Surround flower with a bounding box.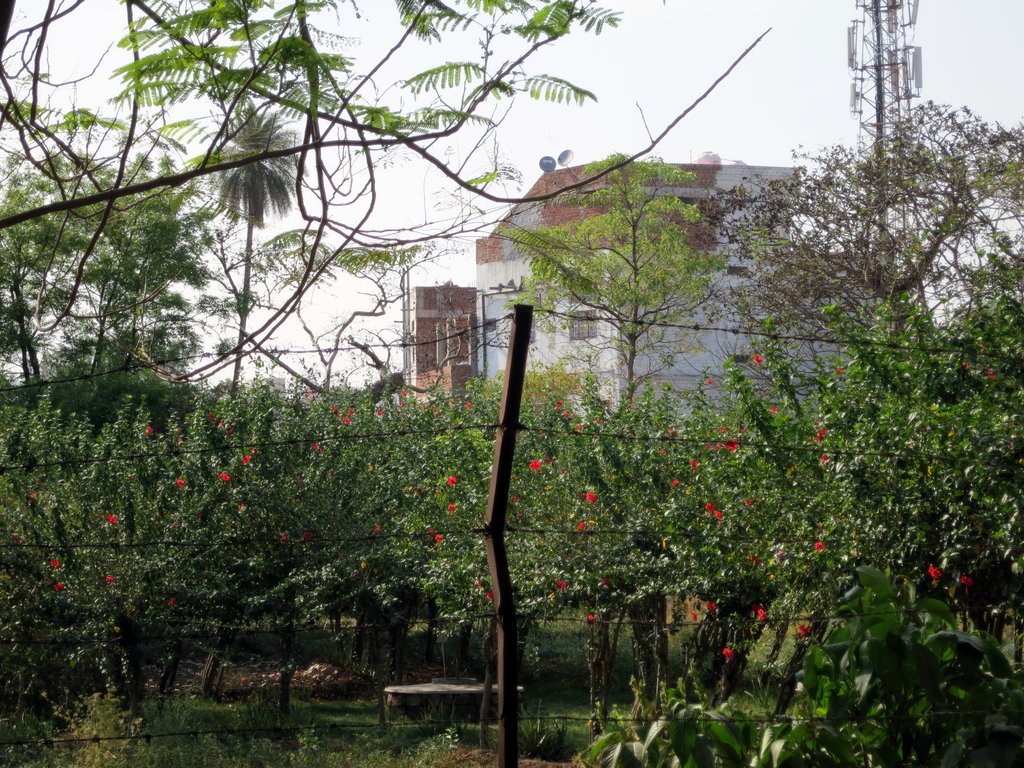
Rect(164, 595, 178, 611).
